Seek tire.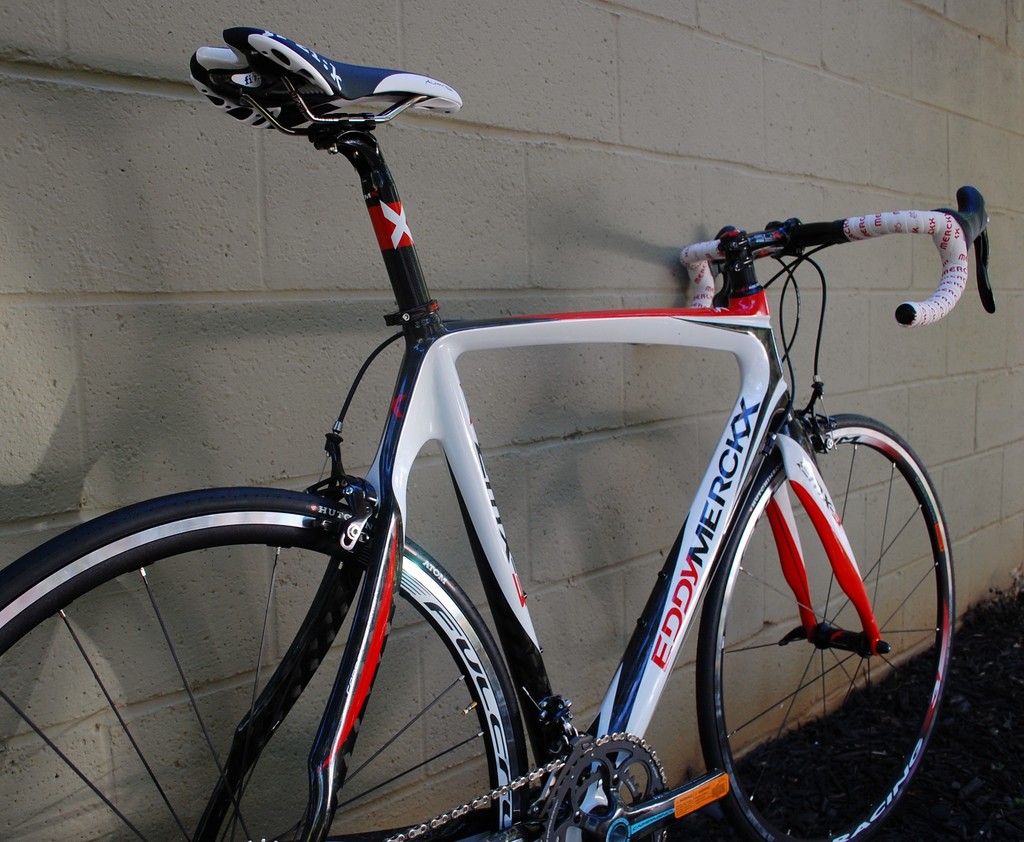
crop(47, 444, 559, 828).
